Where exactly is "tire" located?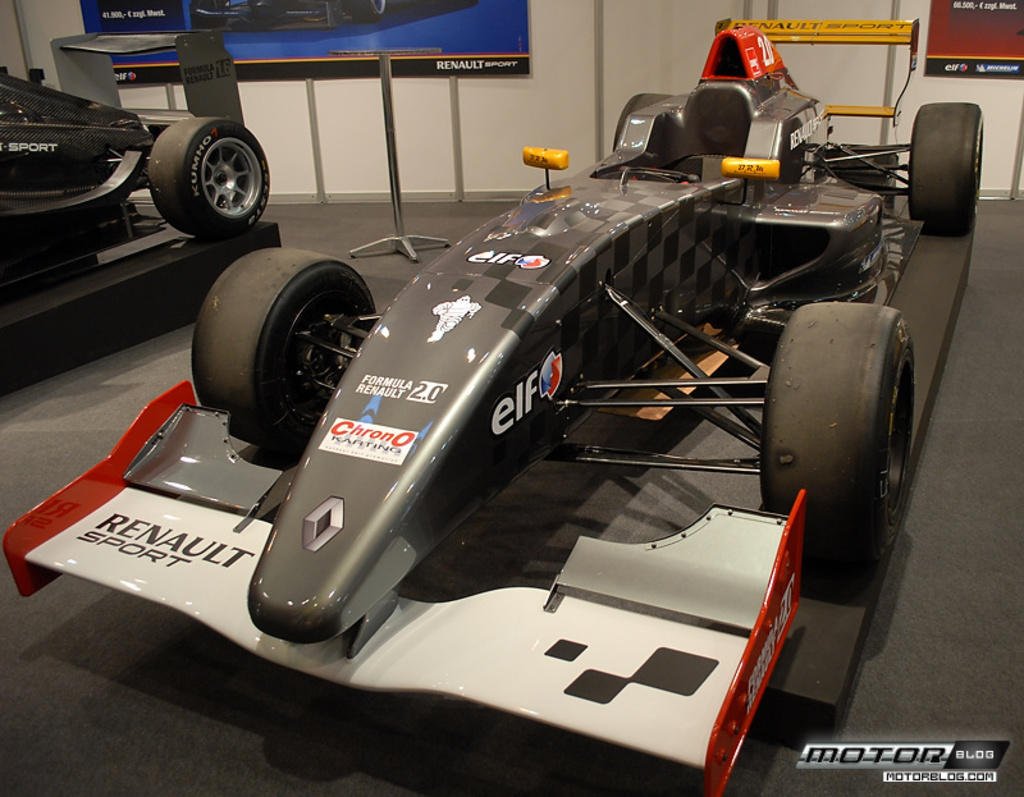
Its bounding box is {"x1": 902, "y1": 97, "x2": 982, "y2": 237}.
